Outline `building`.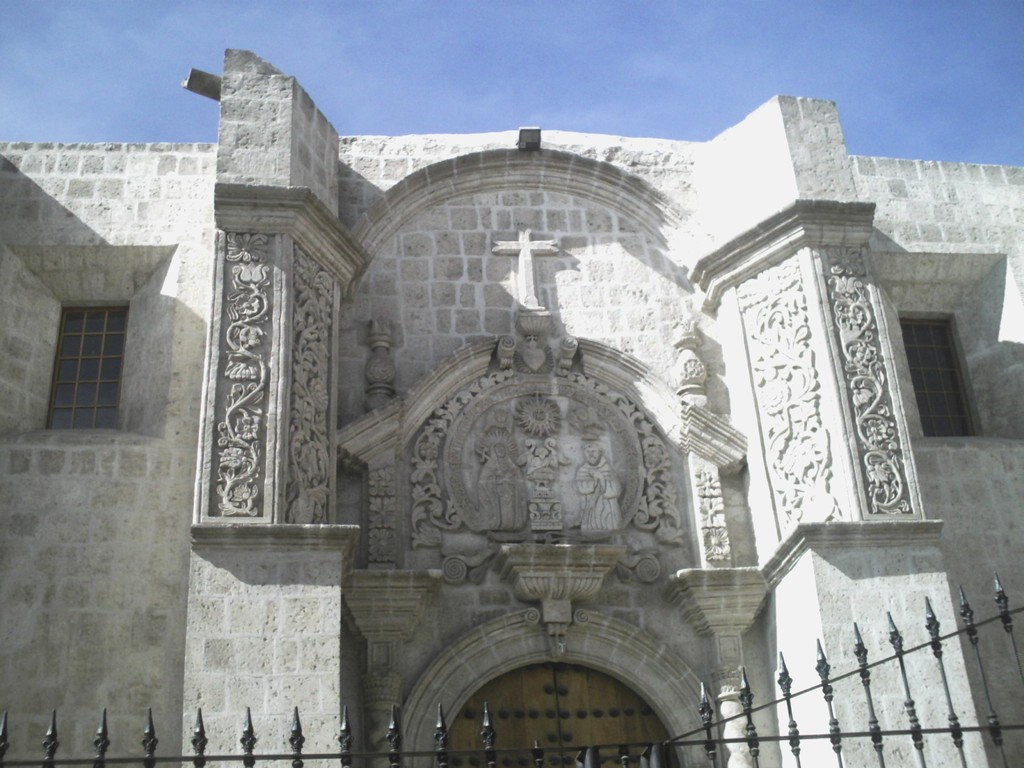
Outline: left=0, top=48, right=1023, bottom=767.
